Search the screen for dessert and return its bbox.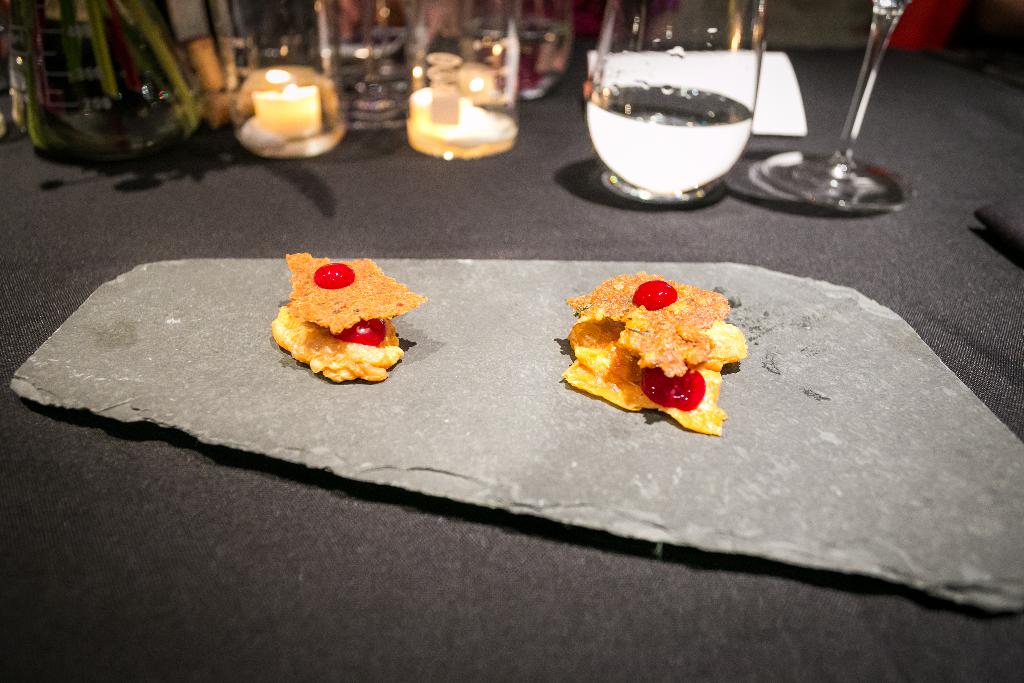
Found: l=559, t=269, r=754, b=438.
